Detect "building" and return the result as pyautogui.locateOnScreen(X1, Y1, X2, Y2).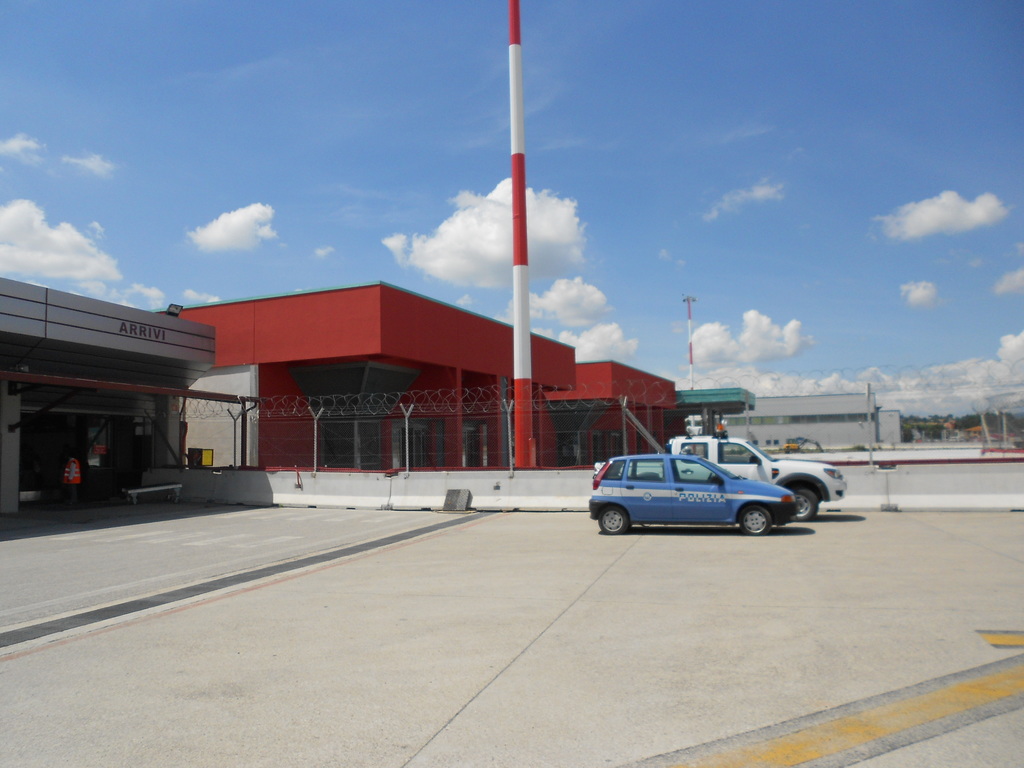
pyautogui.locateOnScreen(538, 364, 672, 461).
